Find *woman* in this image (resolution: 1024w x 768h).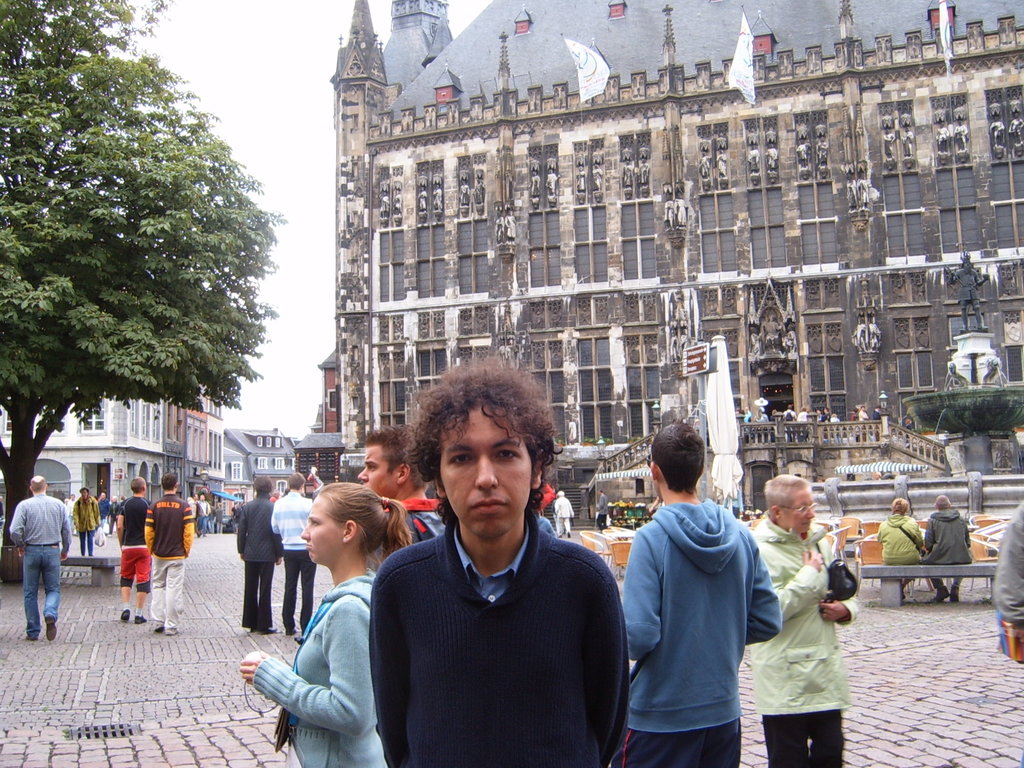
locate(260, 476, 403, 767).
